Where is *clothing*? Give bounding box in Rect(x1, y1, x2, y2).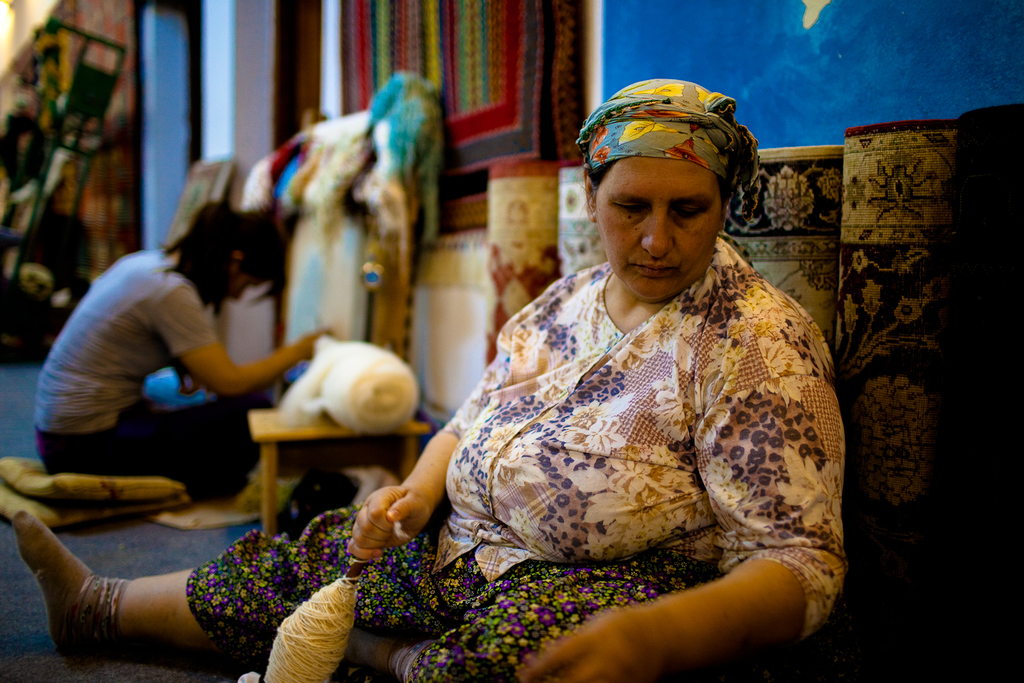
Rect(29, 224, 305, 532).
